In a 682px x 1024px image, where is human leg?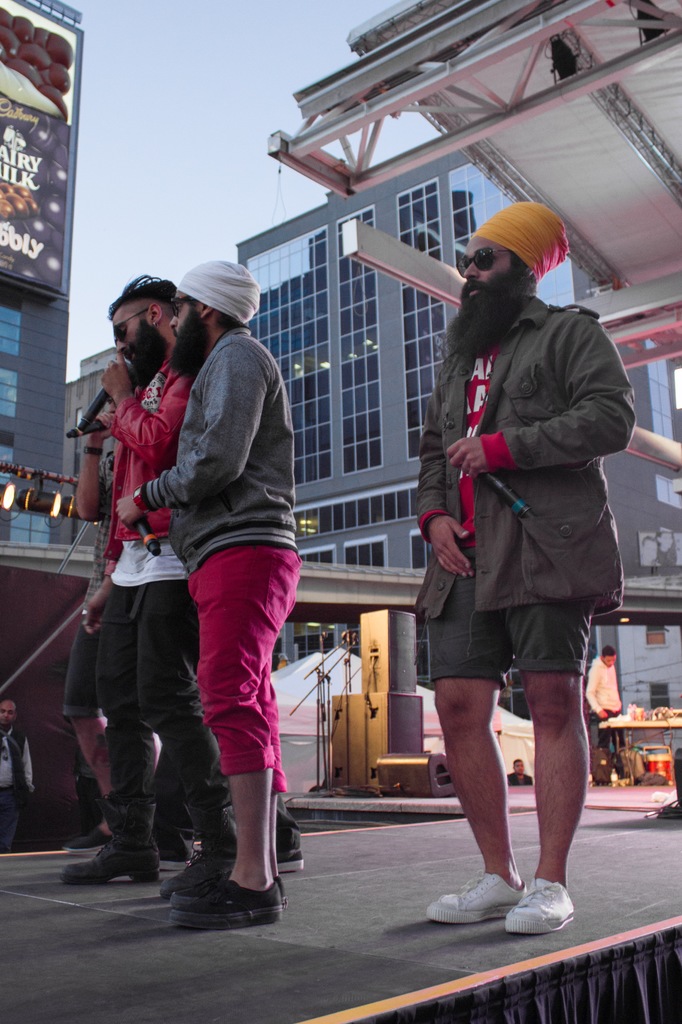
(59, 575, 150, 879).
